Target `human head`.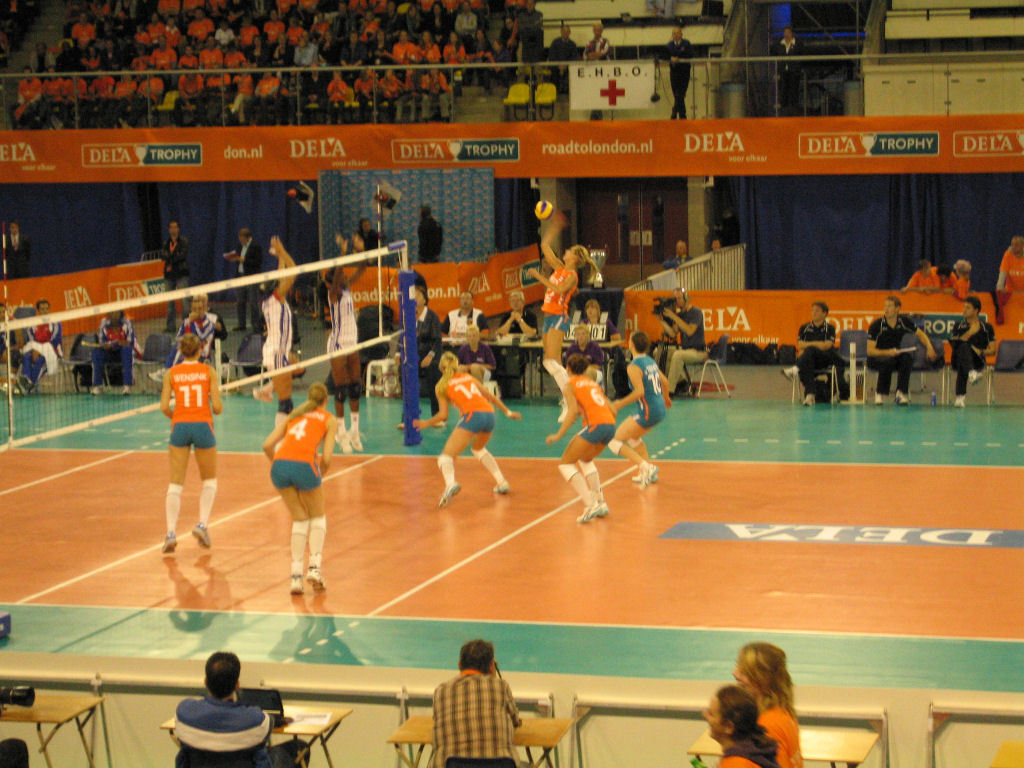
Target region: box=[626, 331, 647, 356].
